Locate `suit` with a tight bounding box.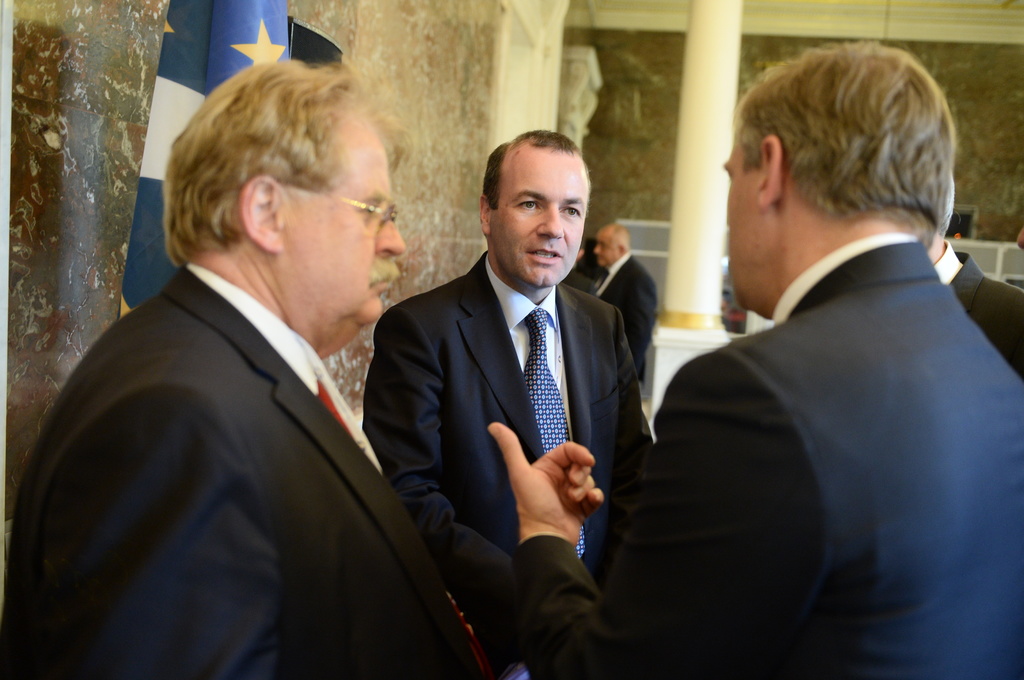
{"left": 0, "top": 261, "right": 501, "bottom": 679}.
